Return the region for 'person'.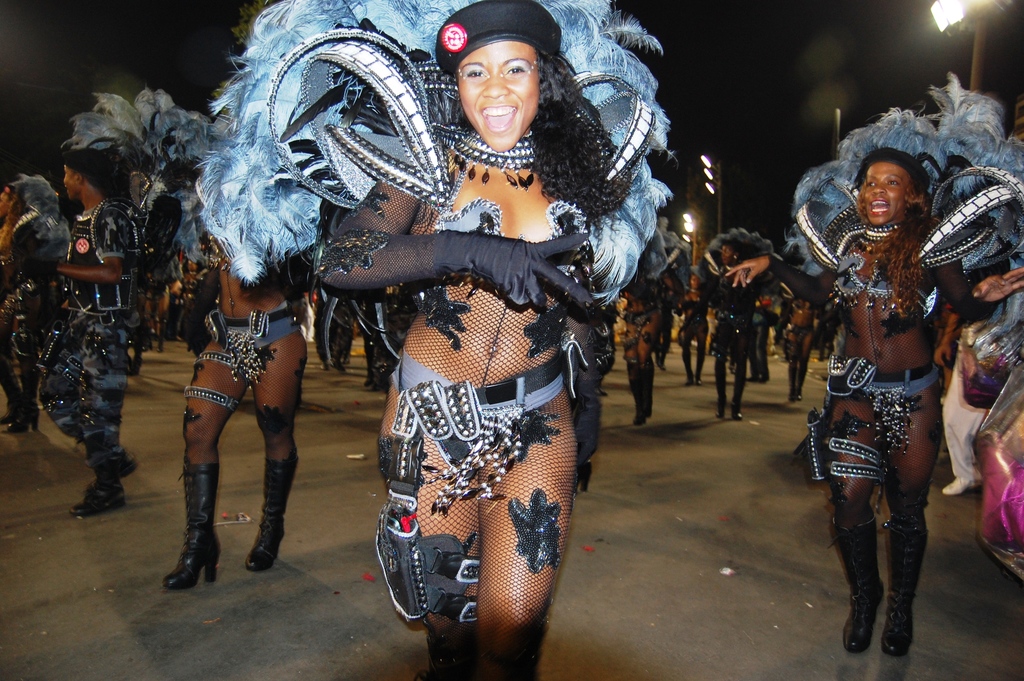
[x1=22, y1=141, x2=162, y2=516].
